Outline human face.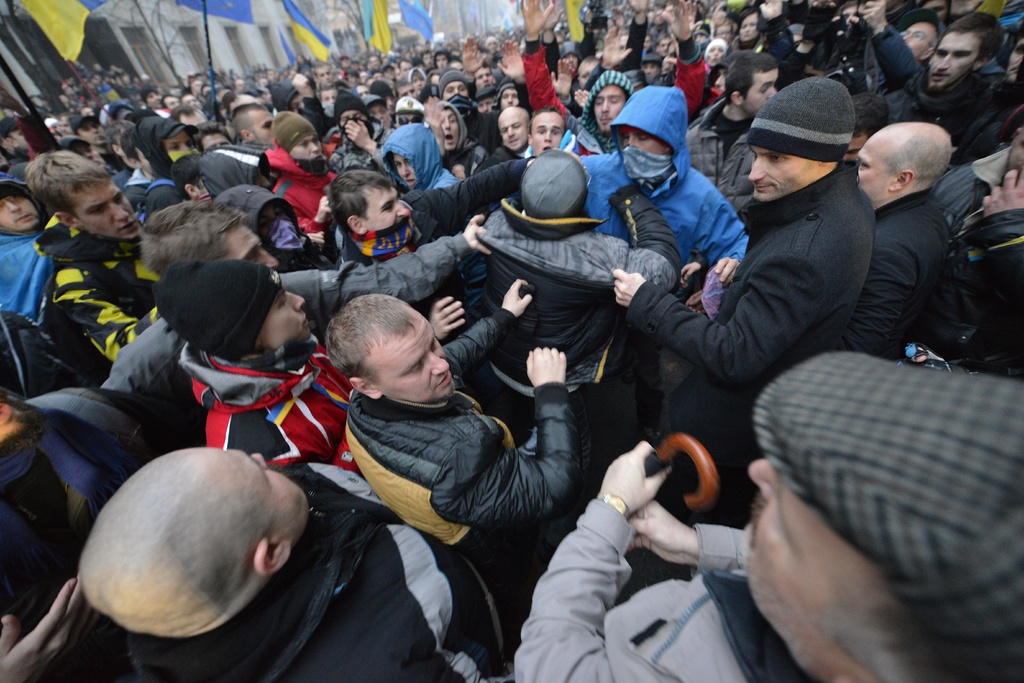
Outline: 73/177/136/238.
